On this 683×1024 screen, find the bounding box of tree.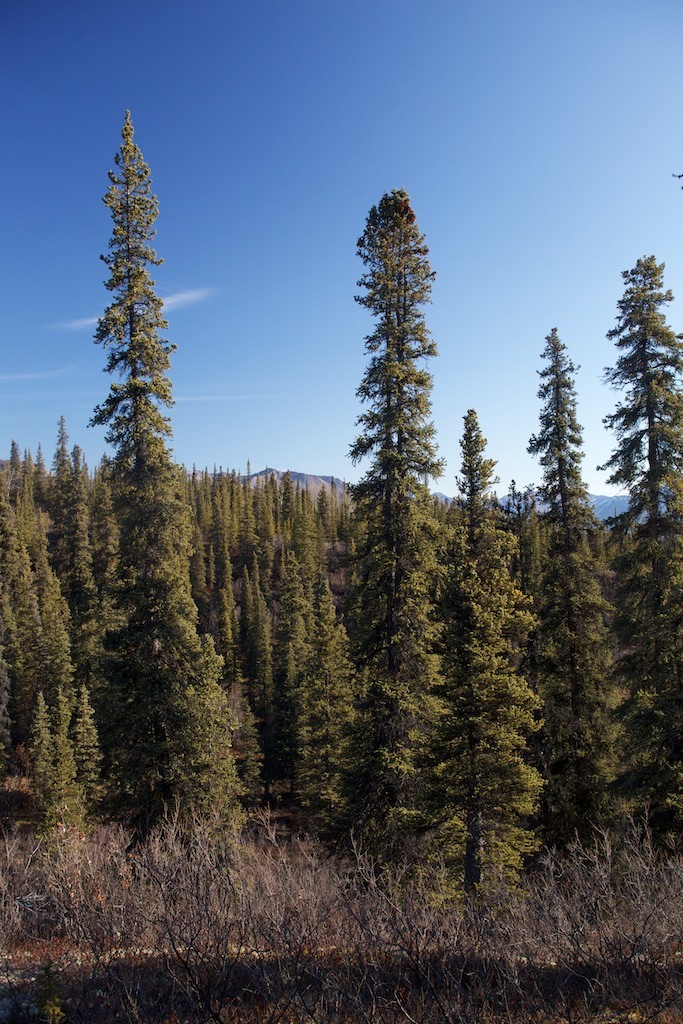
Bounding box: x1=393, y1=418, x2=549, y2=907.
